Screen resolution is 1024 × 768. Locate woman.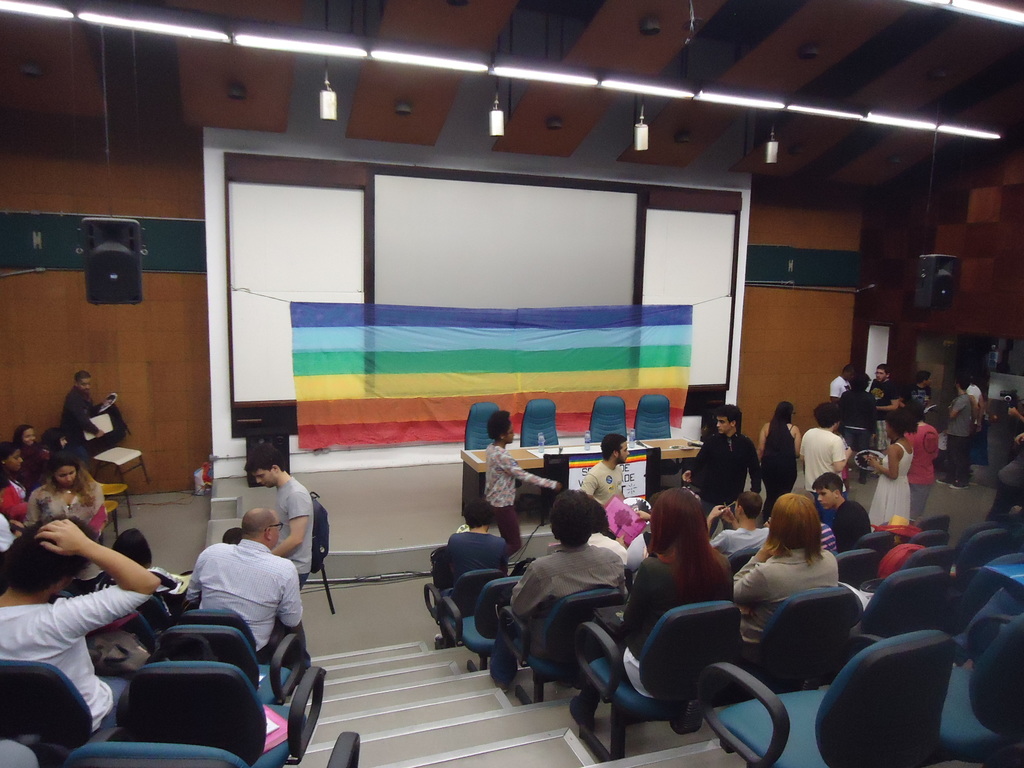
<bbox>737, 501, 839, 650</bbox>.
